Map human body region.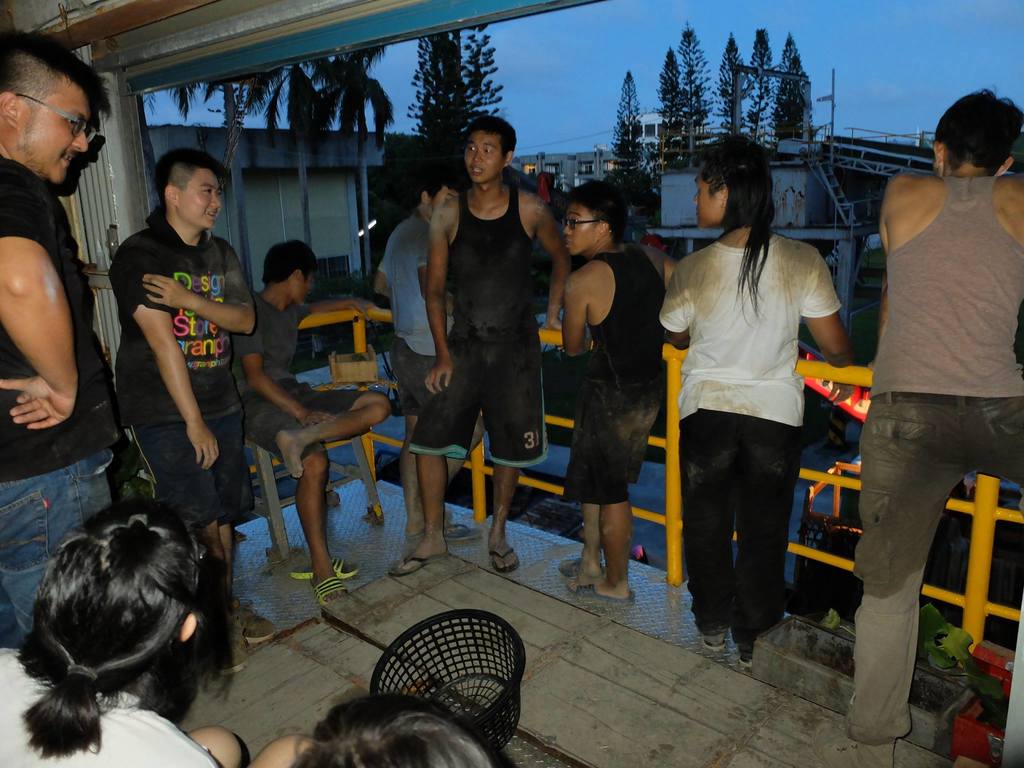
Mapped to (428,179,571,567).
